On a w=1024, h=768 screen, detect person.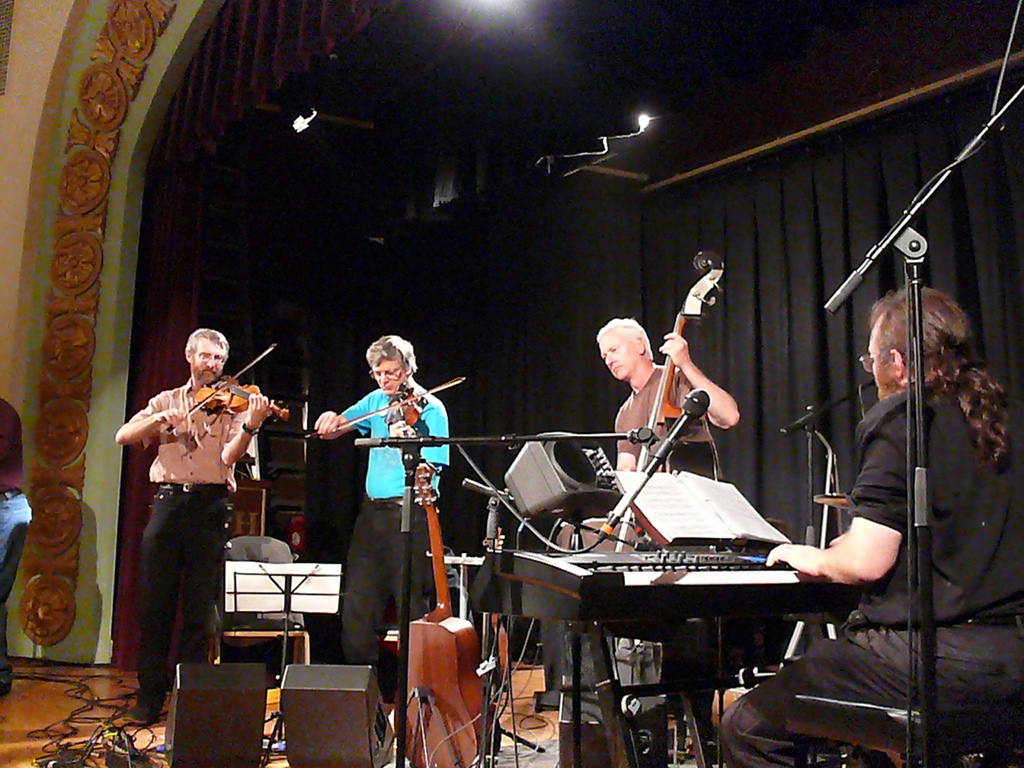
box(598, 321, 742, 554).
